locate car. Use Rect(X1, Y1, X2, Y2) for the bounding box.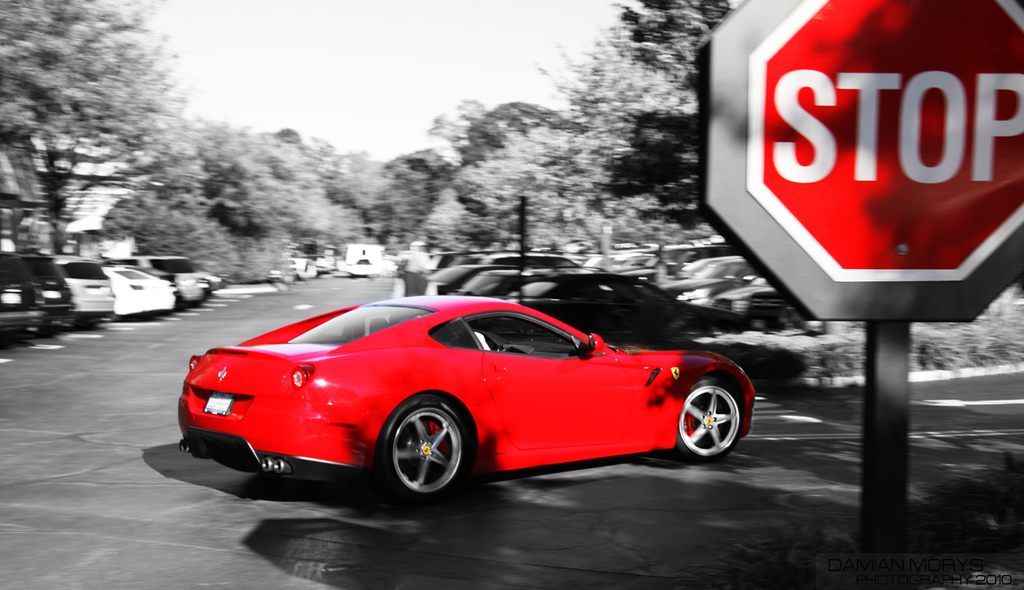
Rect(452, 257, 584, 305).
